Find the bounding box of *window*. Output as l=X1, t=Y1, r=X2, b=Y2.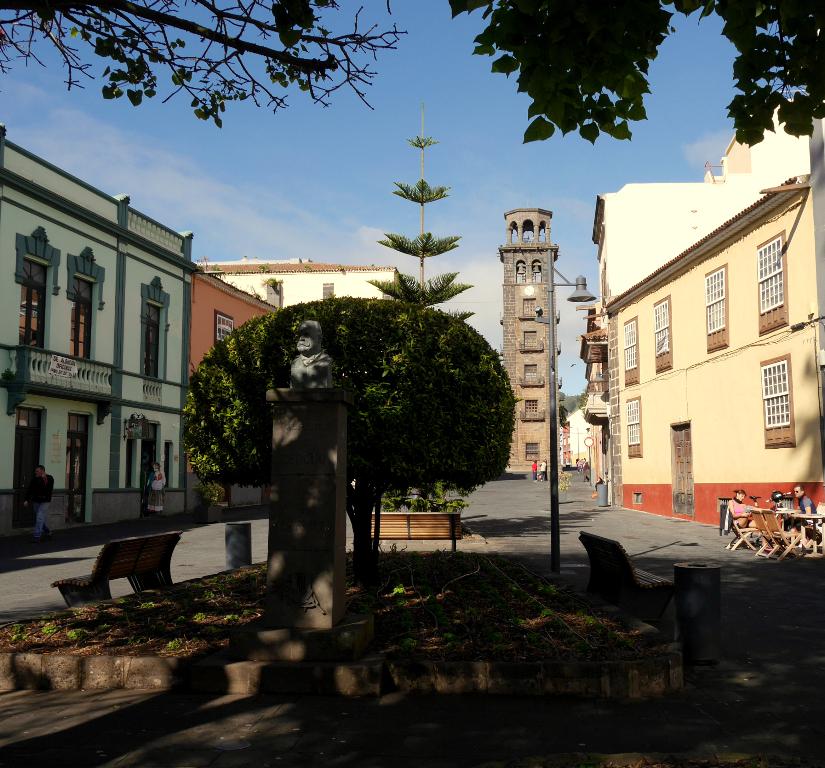
l=523, t=329, r=537, b=352.
